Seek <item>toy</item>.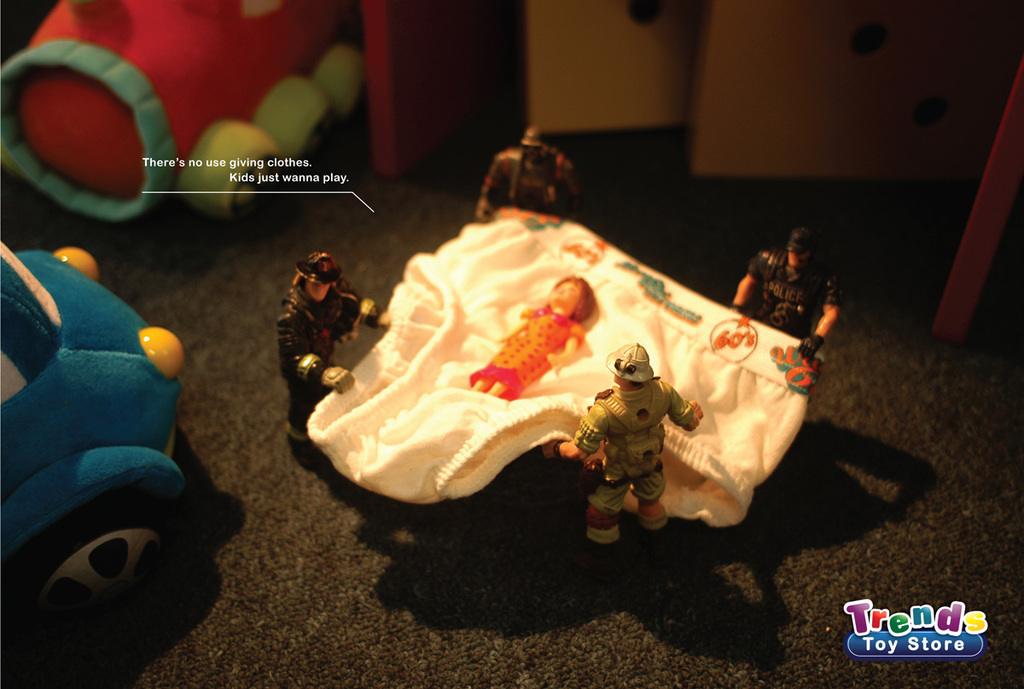
0, 0, 377, 231.
